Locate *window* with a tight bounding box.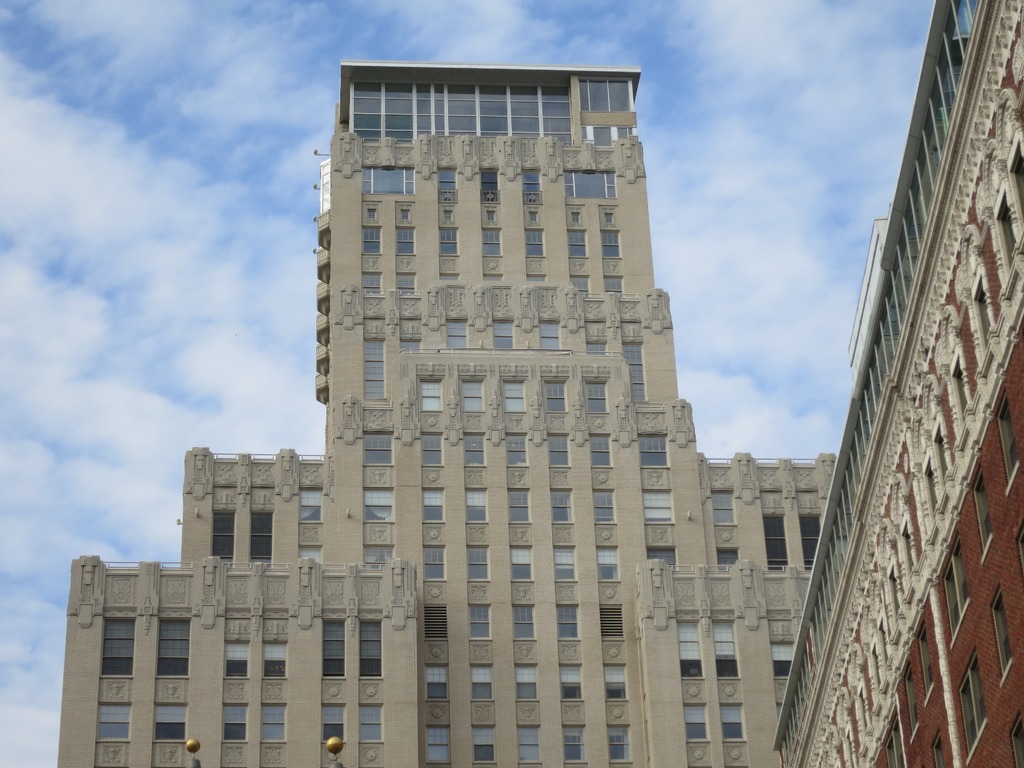
bbox=[95, 703, 134, 740].
